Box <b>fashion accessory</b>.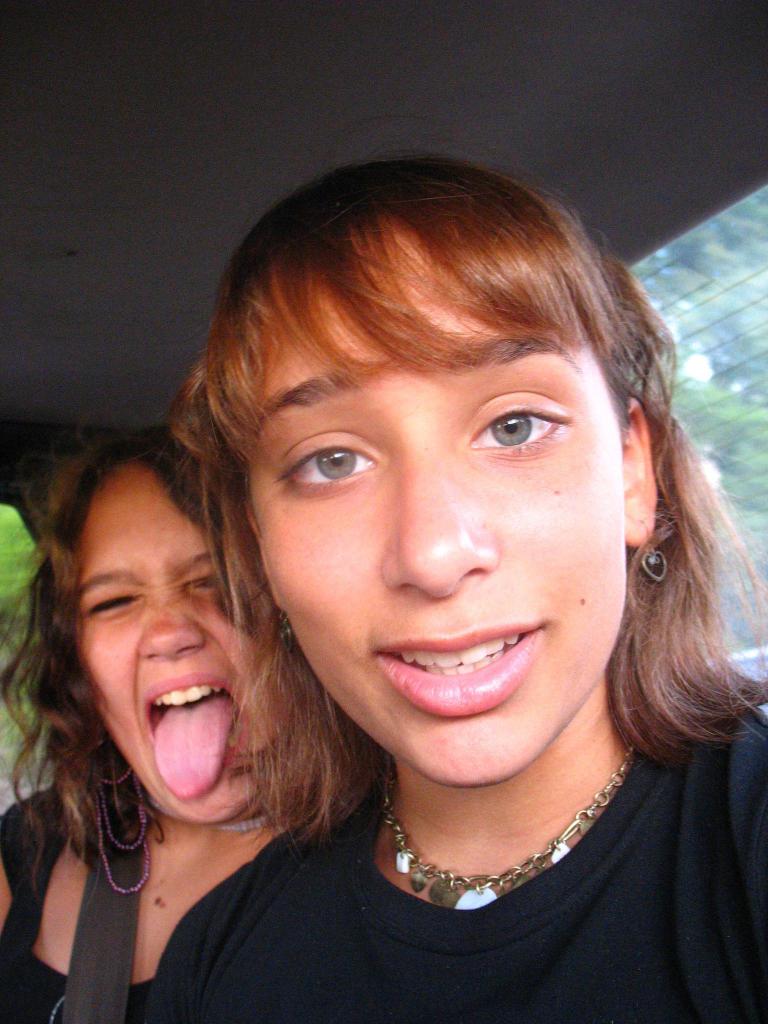
<bbox>186, 812, 273, 830</bbox>.
